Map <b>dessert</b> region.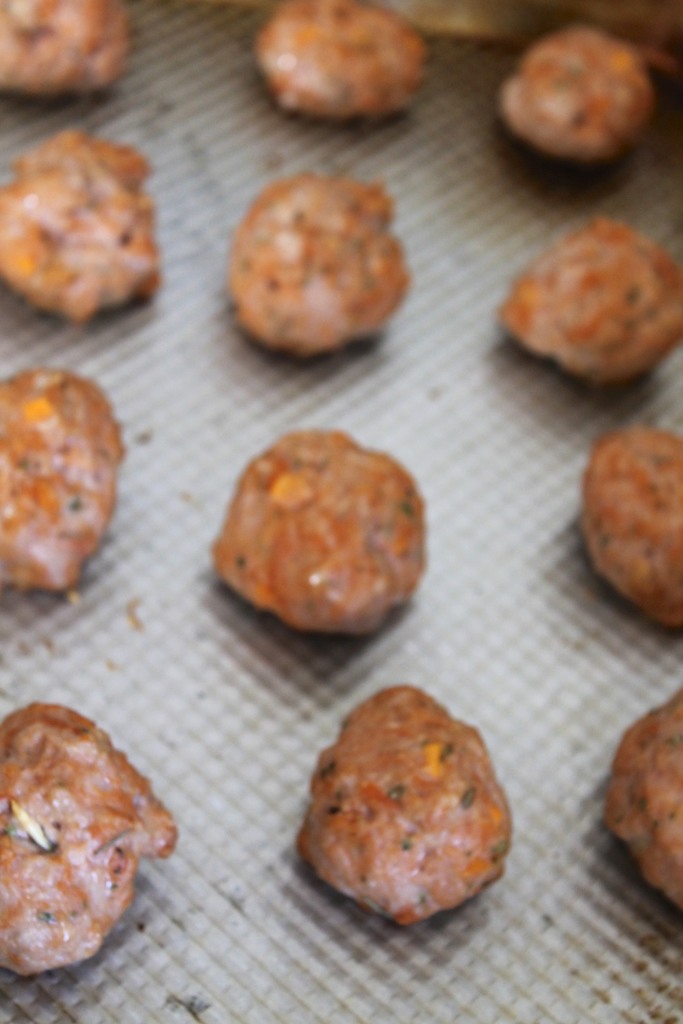
Mapped to 615 708 682 909.
